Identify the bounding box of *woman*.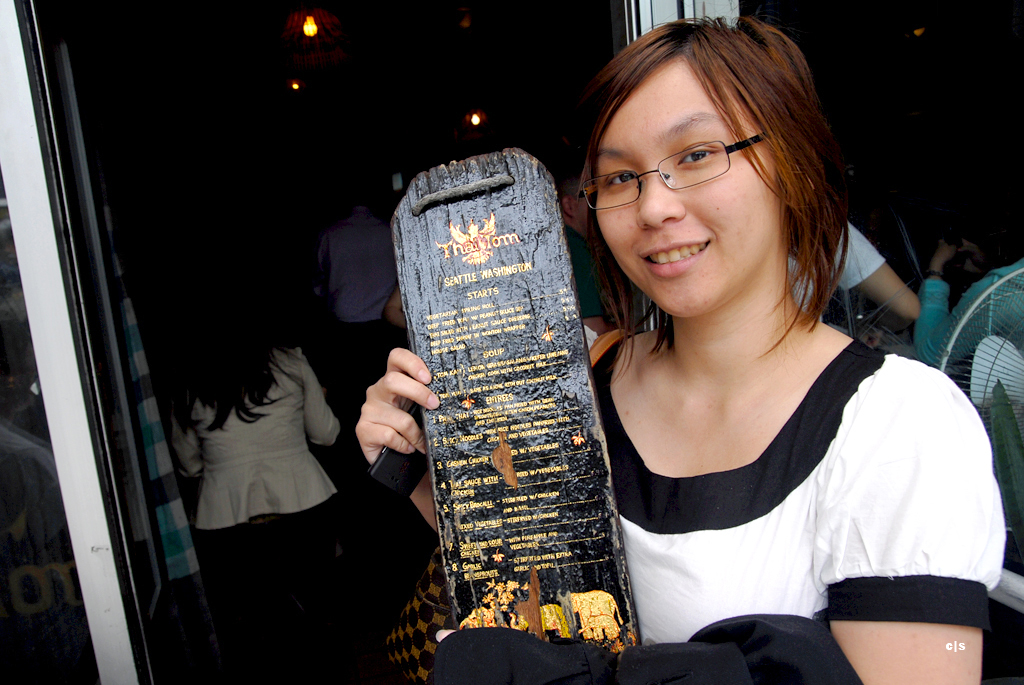
pyautogui.locateOnScreen(440, 10, 1012, 684).
